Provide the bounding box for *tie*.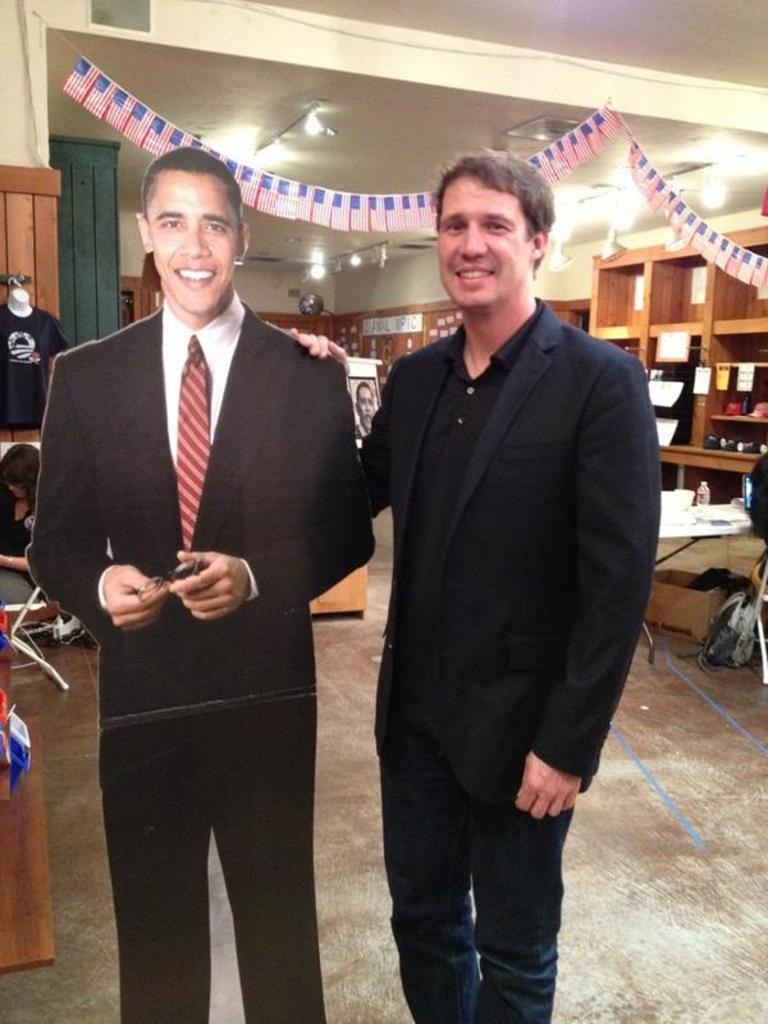
region(175, 333, 216, 553).
